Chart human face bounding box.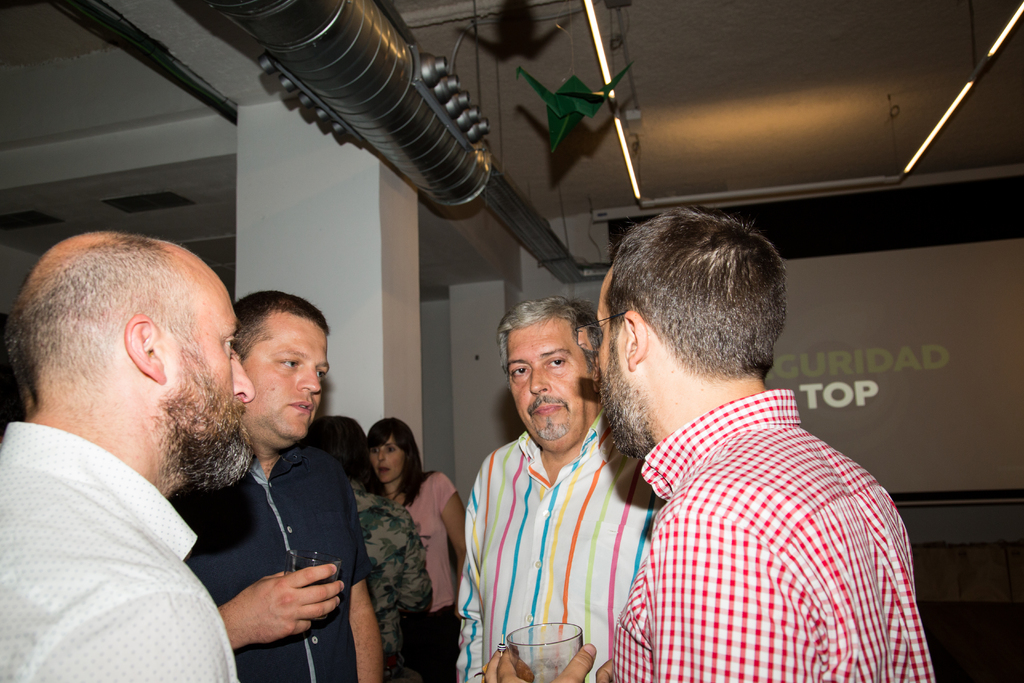
Charted: 168:286:252:482.
